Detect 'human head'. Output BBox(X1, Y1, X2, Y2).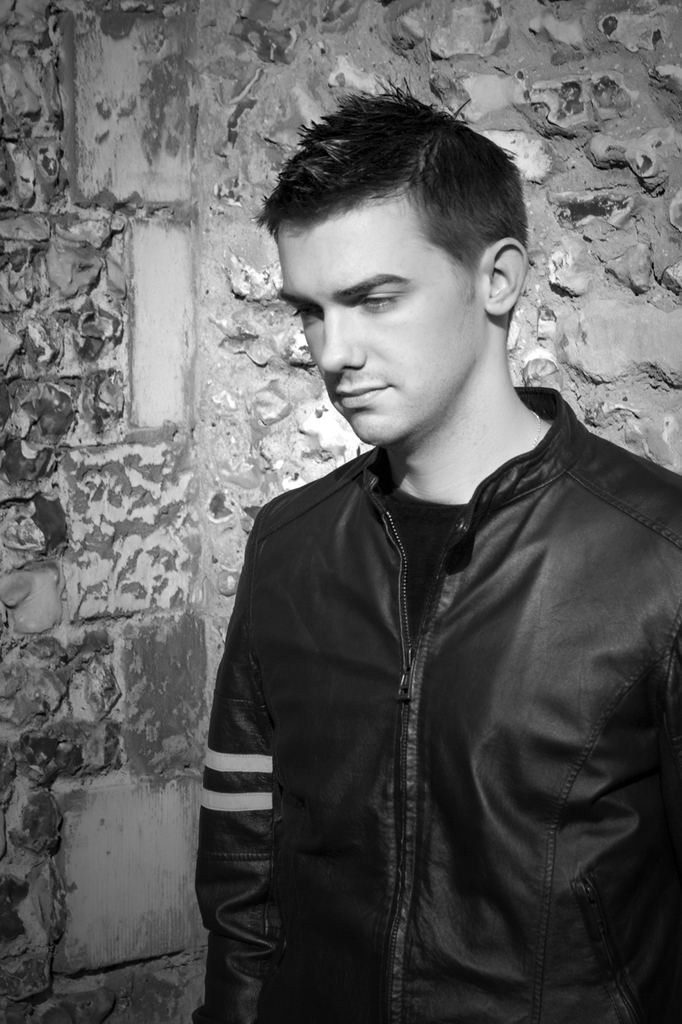
BBox(264, 93, 535, 419).
